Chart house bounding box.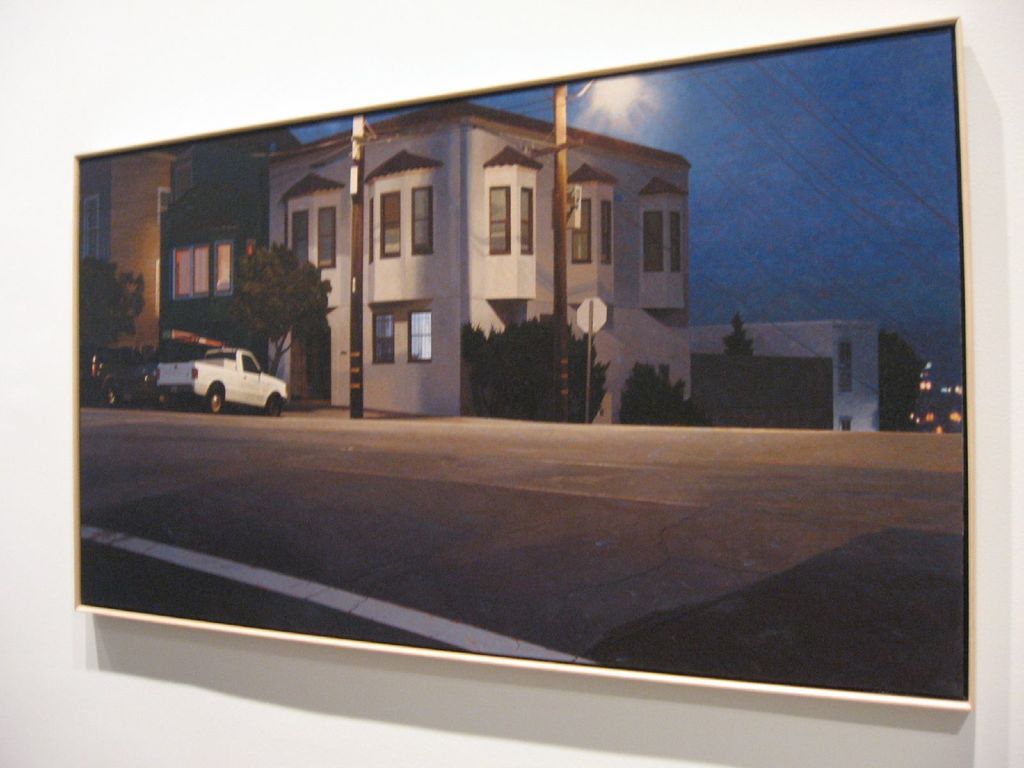
Charted: bbox=[692, 311, 932, 431].
